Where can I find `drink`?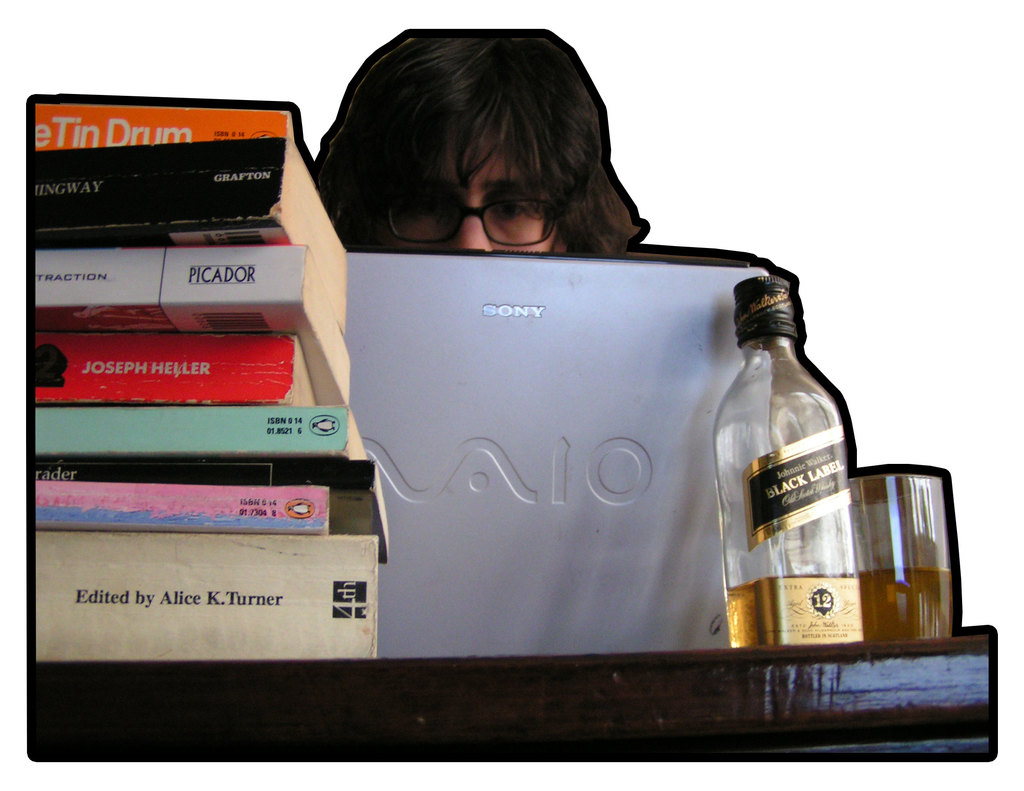
You can find it at box=[858, 564, 957, 650].
